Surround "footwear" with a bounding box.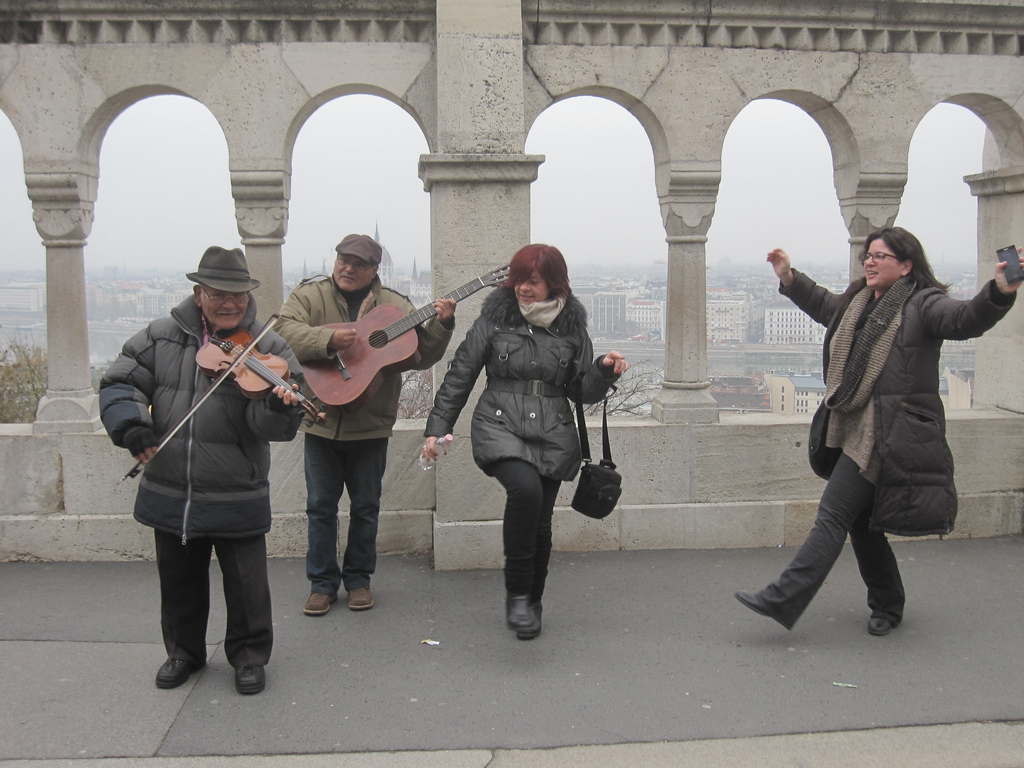
305:582:335:617.
